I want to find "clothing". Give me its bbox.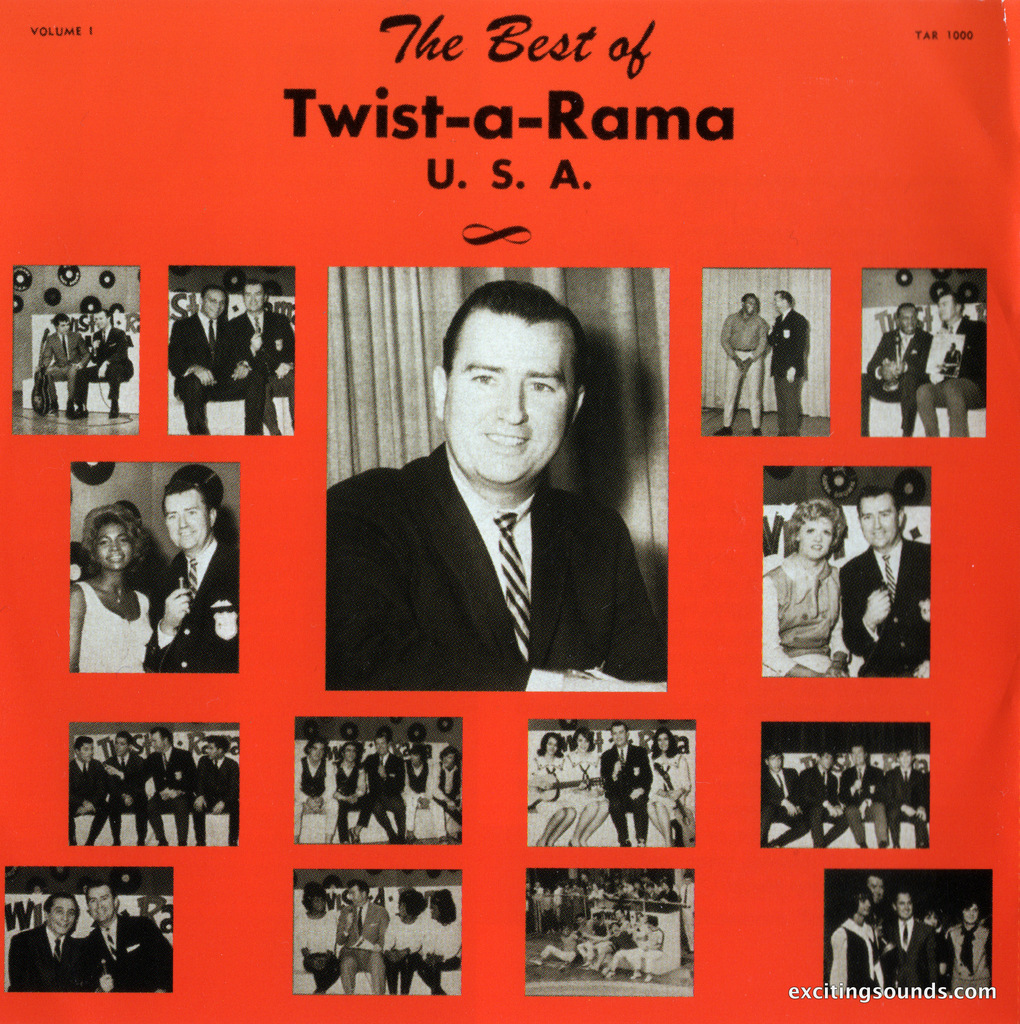
region(834, 532, 934, 672).
